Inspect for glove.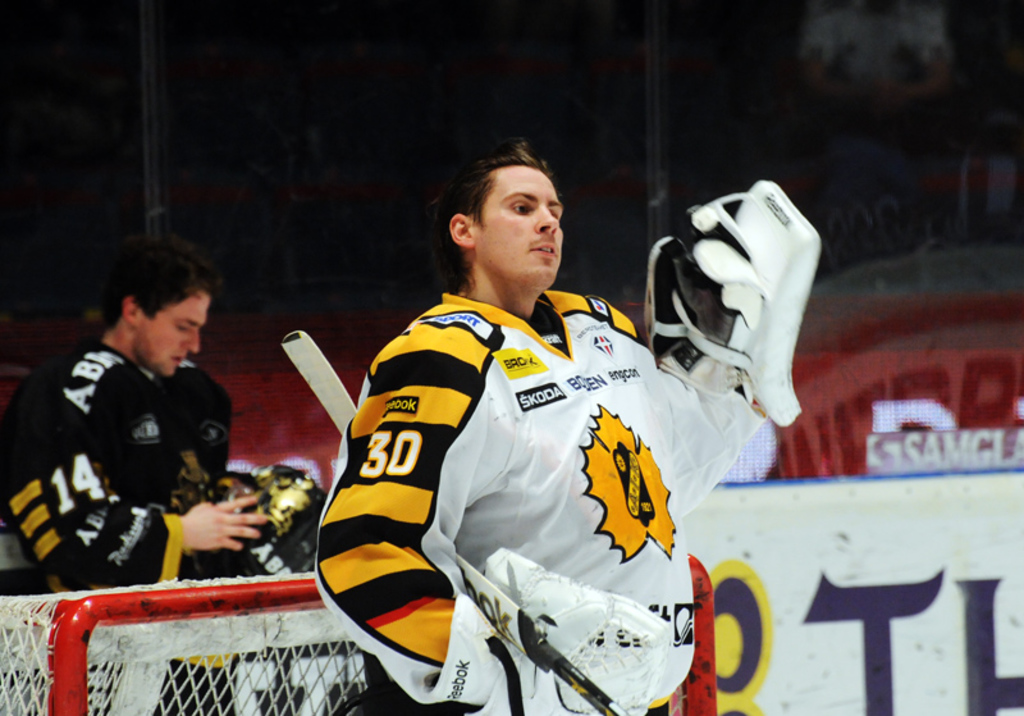
Inspection: BBox(686, 182, 820, 457).
